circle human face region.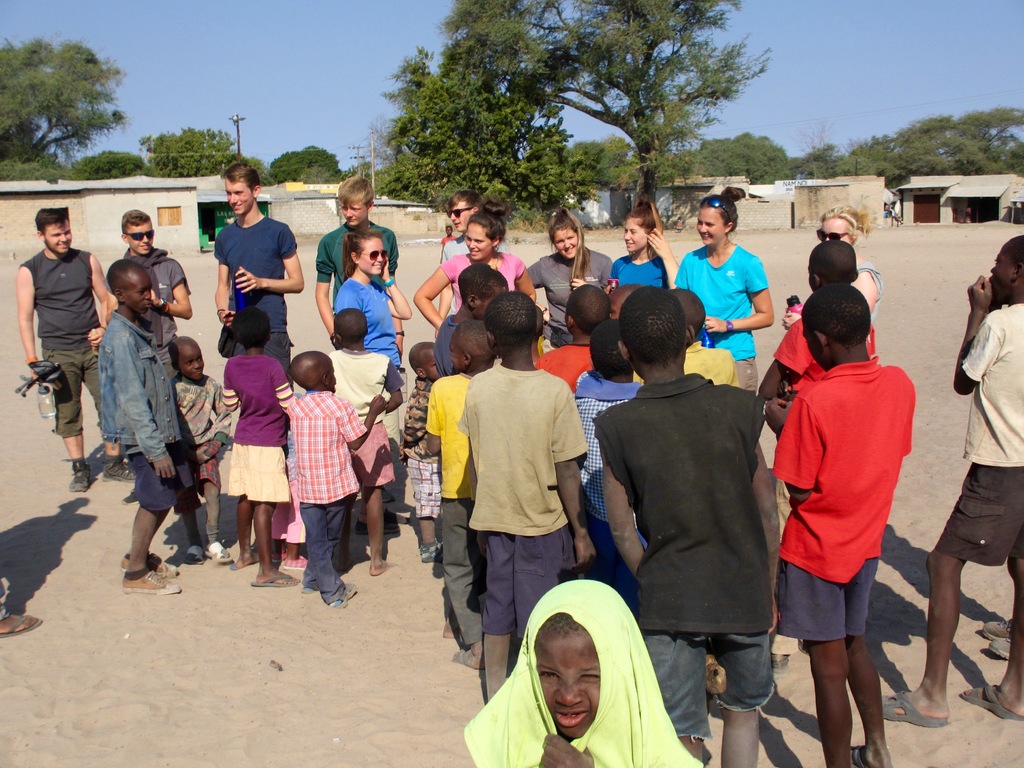
Region: [x1=535, y1=627, x2=600, y2=744].
